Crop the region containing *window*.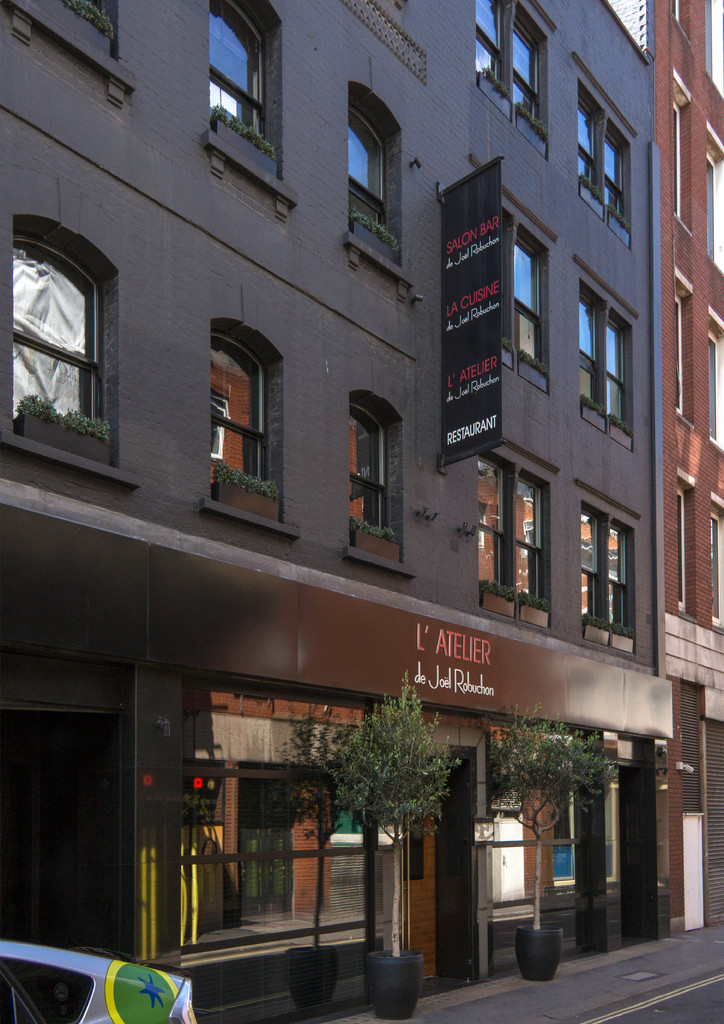
Crop region: left=708, top=495, right=723, bottom=620.
